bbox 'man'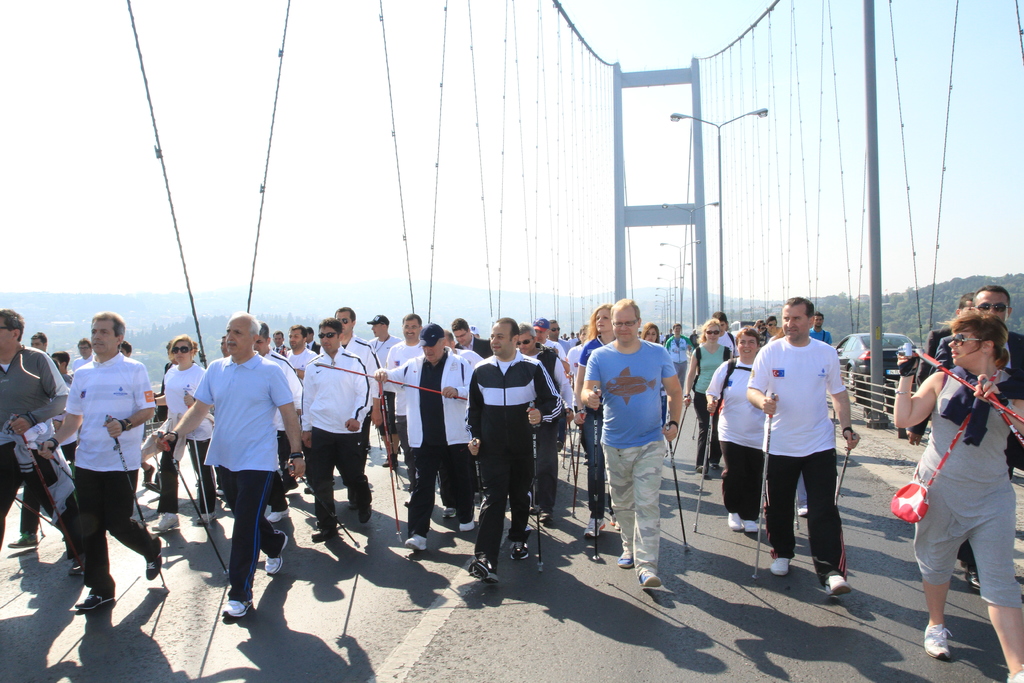
332, 304, 376, 369
